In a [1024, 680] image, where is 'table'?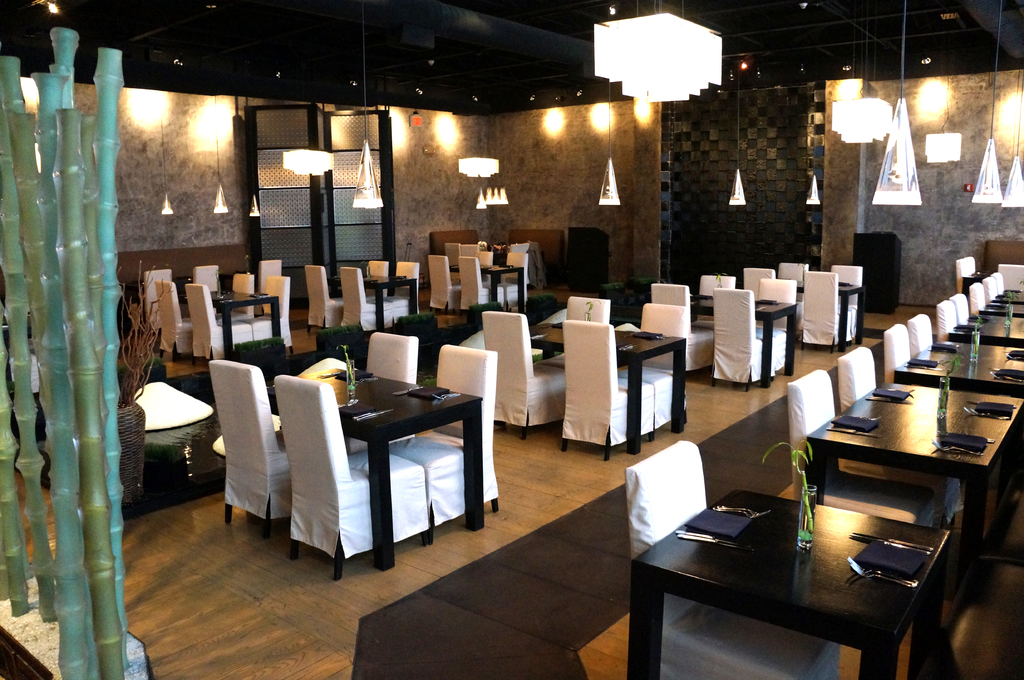
447,265,525,313.
